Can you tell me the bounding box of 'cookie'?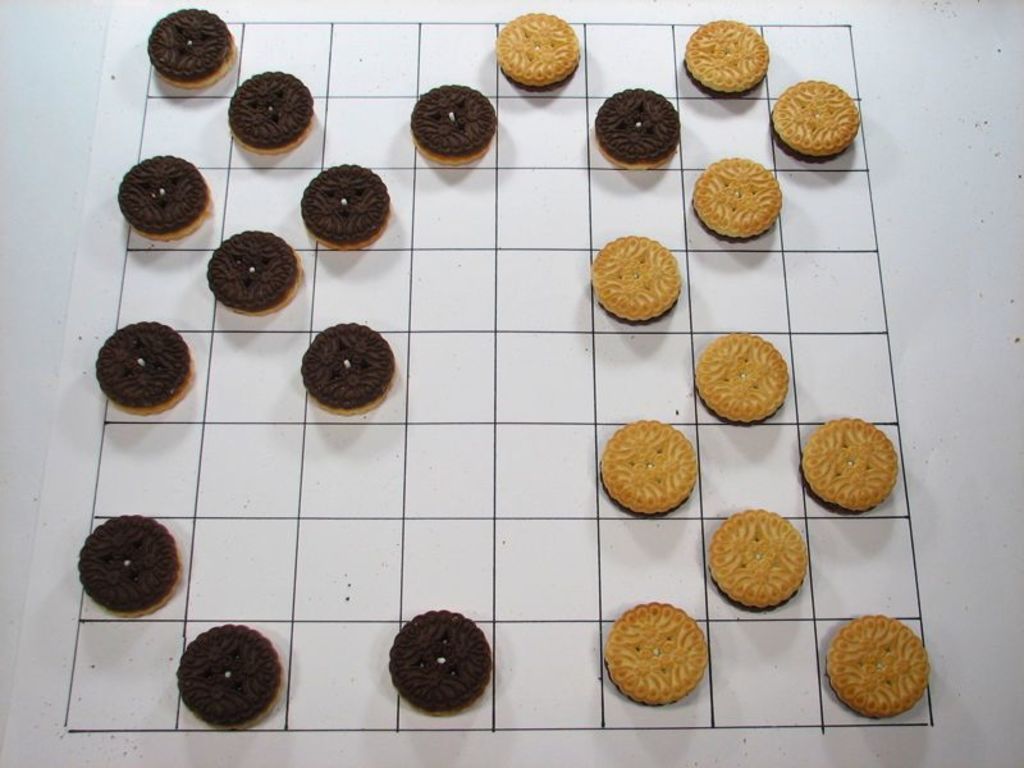
select_region(387, 609, 493, 713).
